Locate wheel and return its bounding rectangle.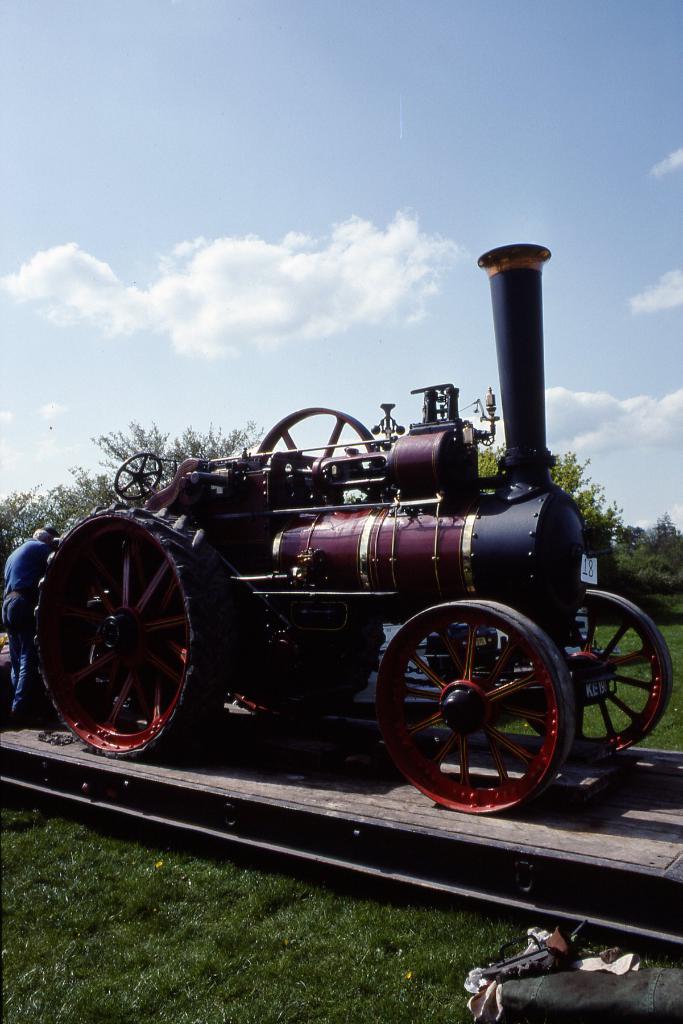
crop(24, 516, 232, 756).
